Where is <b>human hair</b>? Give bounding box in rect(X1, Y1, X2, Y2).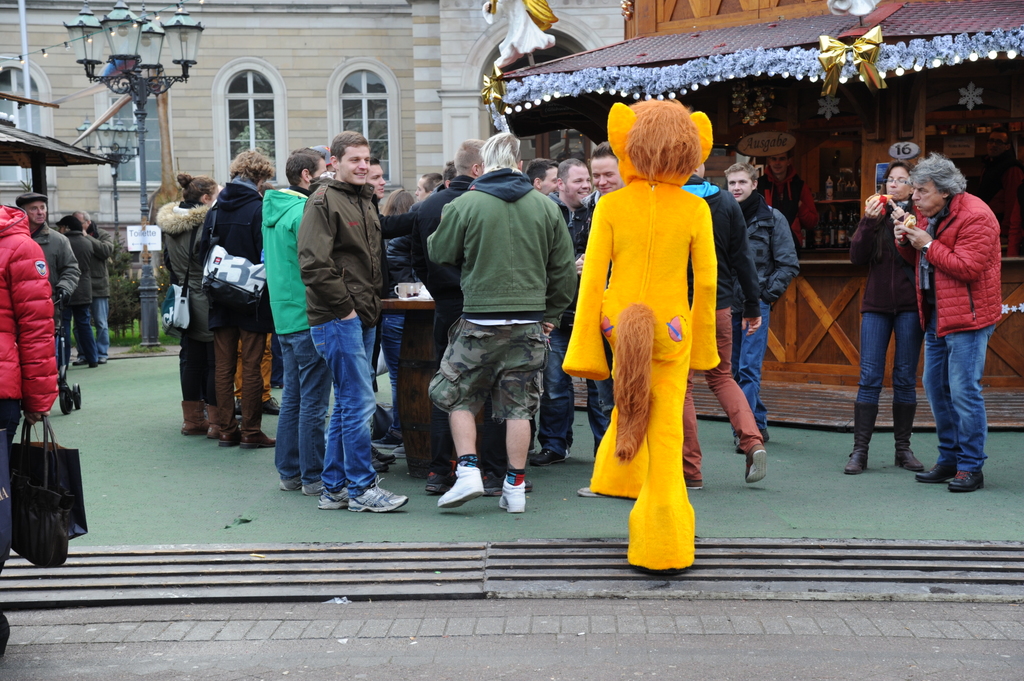
rect(556, 156, 582, 176).
